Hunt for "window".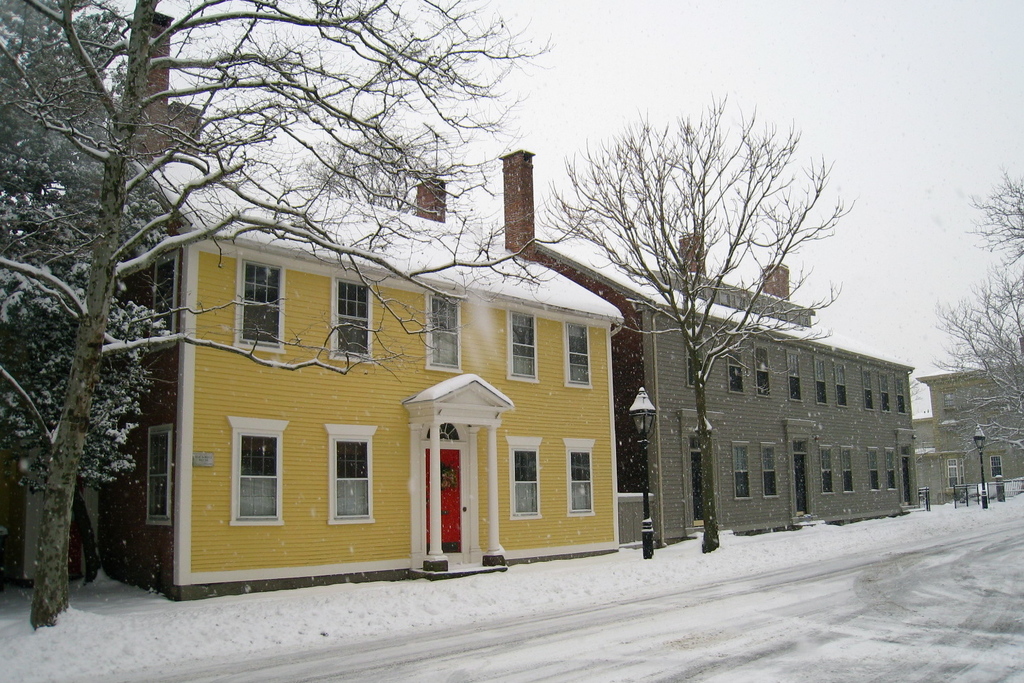
Hunted down at bbox=(505, 313, 541, 382).
